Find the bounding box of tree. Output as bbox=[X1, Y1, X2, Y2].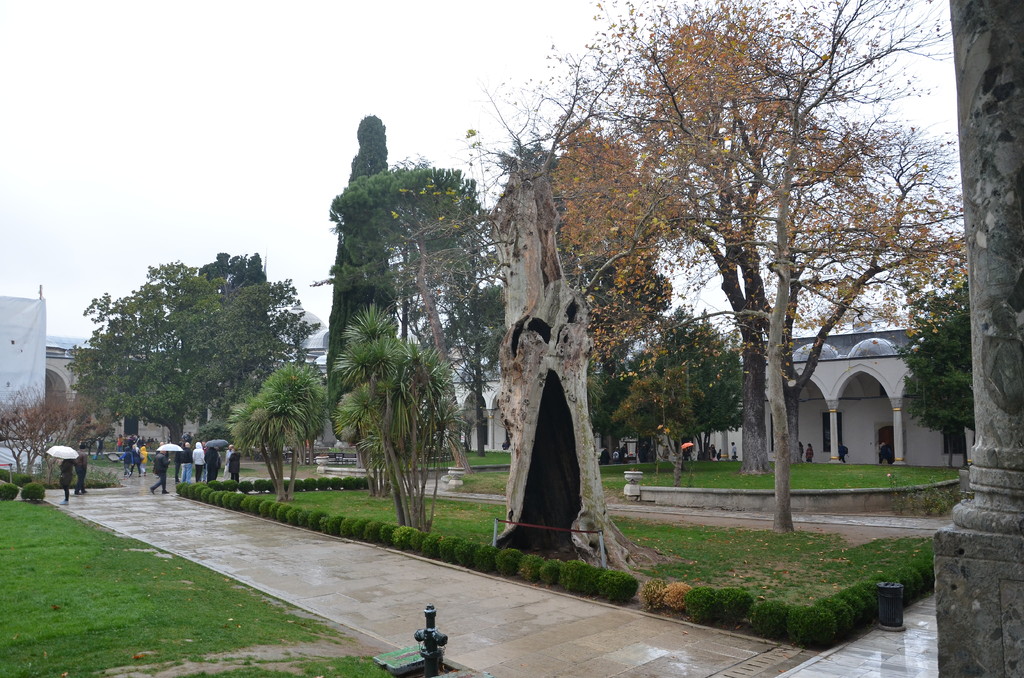
bbox=[195, 242, 269, 292].
